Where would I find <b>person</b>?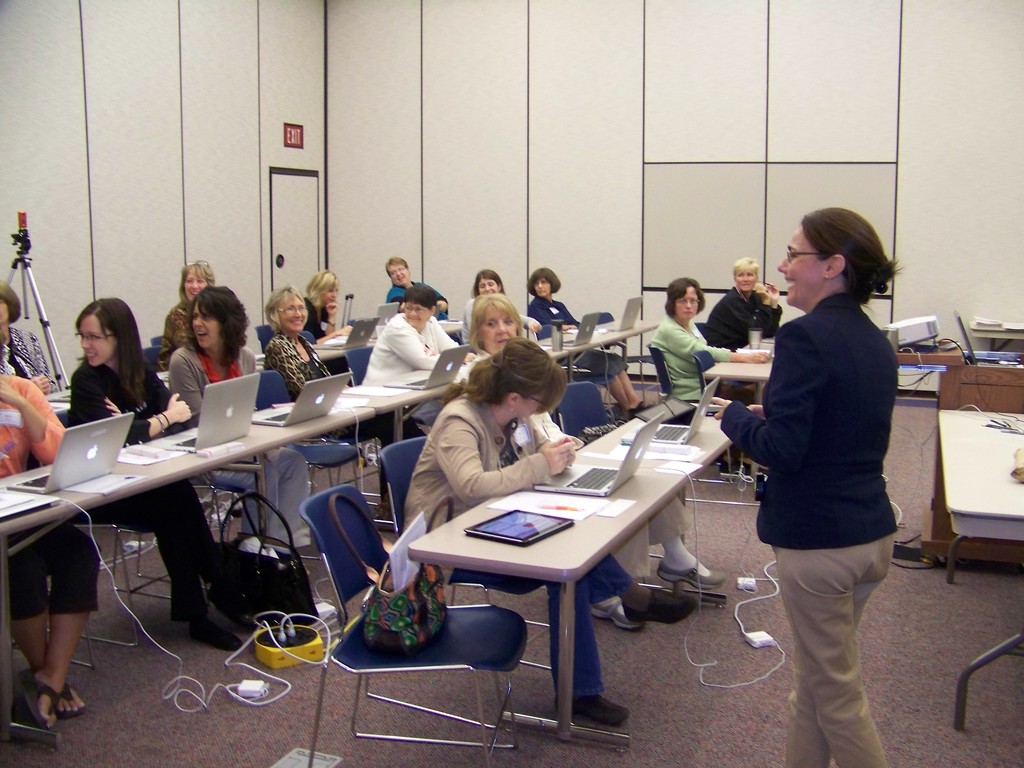
At bbox(351, 274, 477, 436).
